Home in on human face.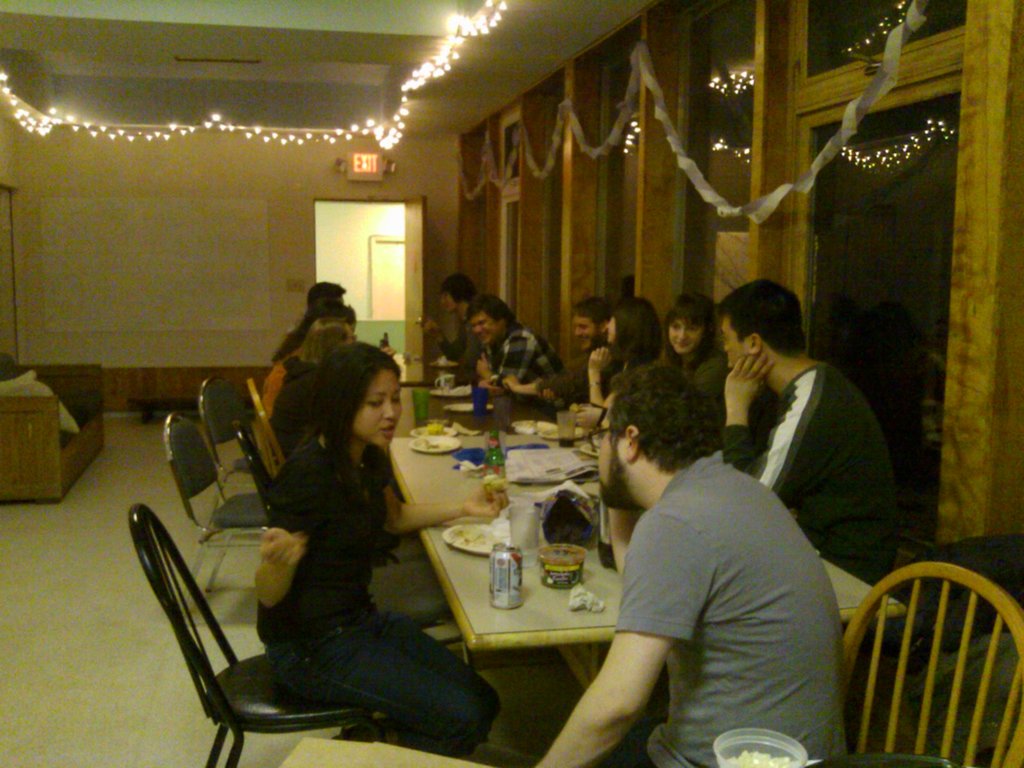
Homed in at select_region(440, 294, 454, 311).
